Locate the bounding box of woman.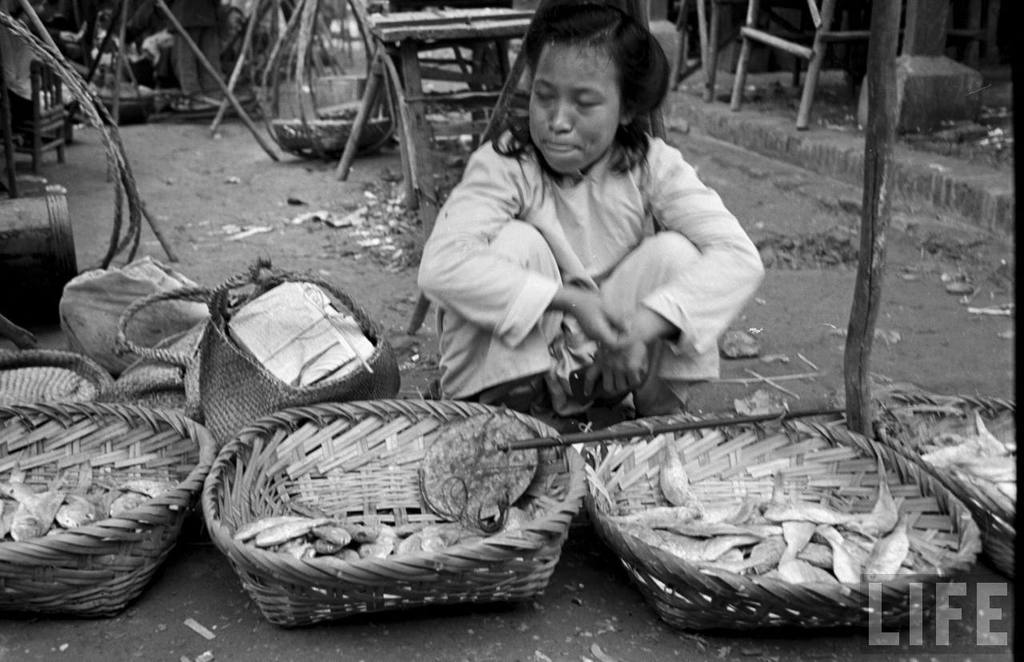
Bounding box: [378,17,787,460].
